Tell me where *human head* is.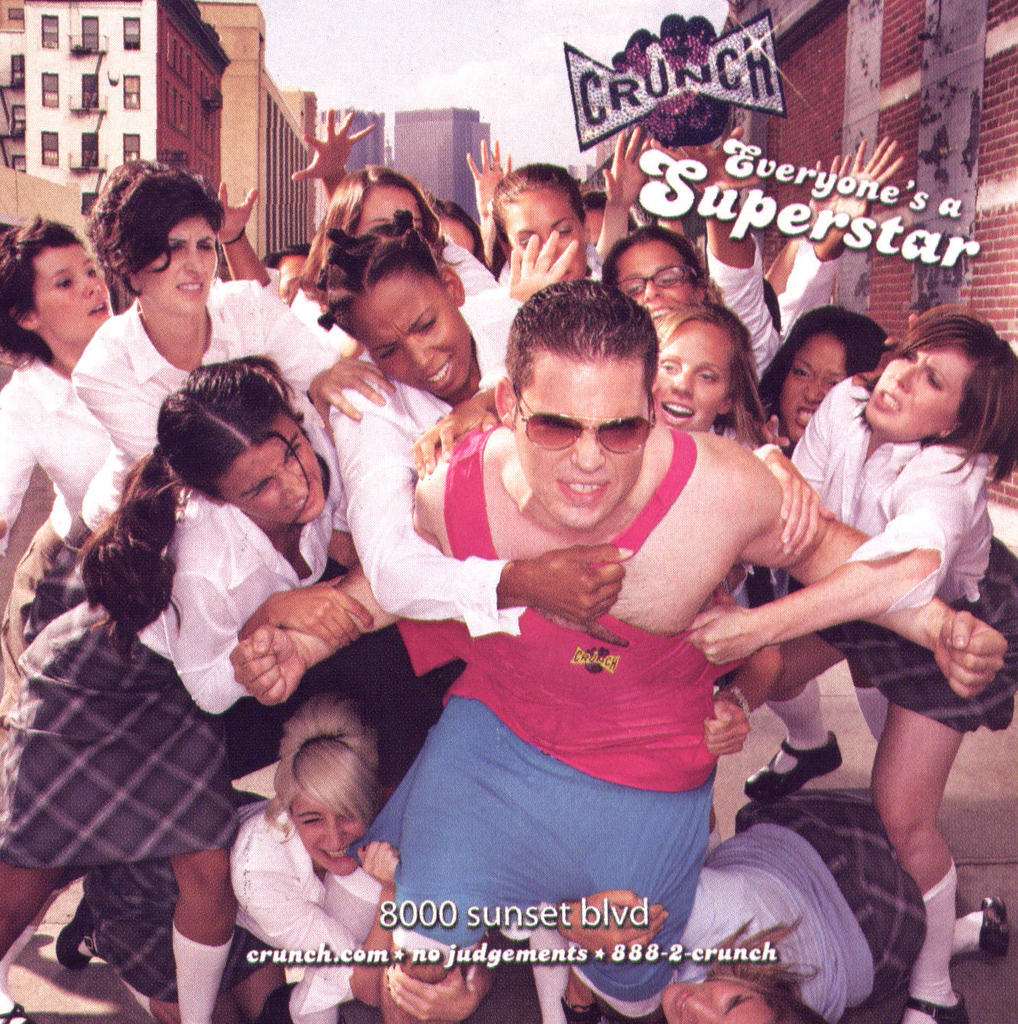
*human head* is at (857, 307, 1017, 440).
